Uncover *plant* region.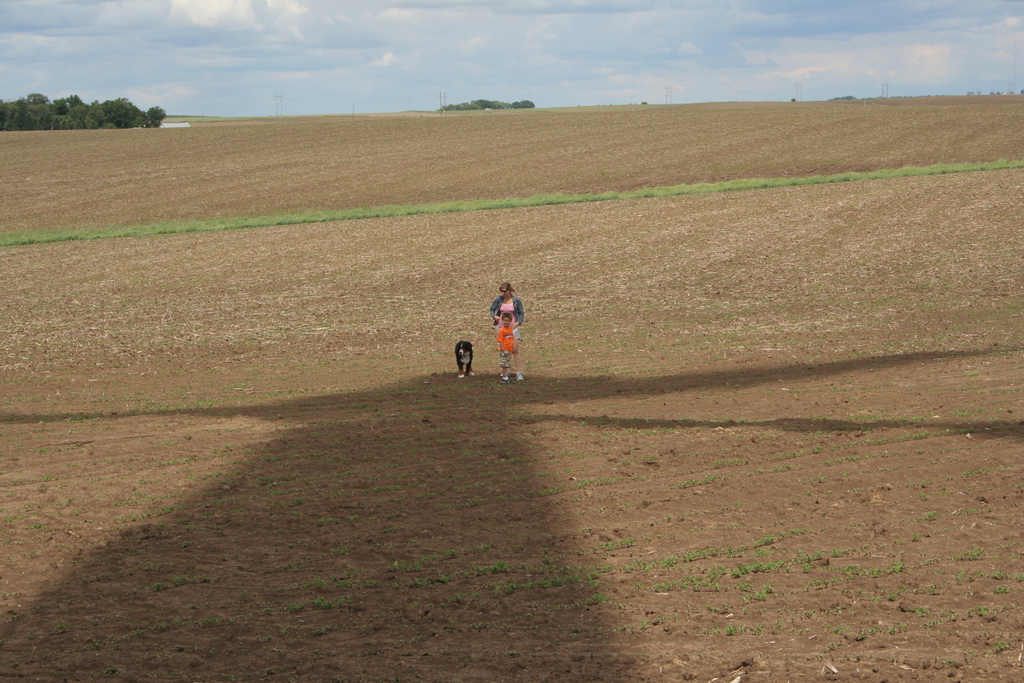
Uncovered: [788,385,812,393].
